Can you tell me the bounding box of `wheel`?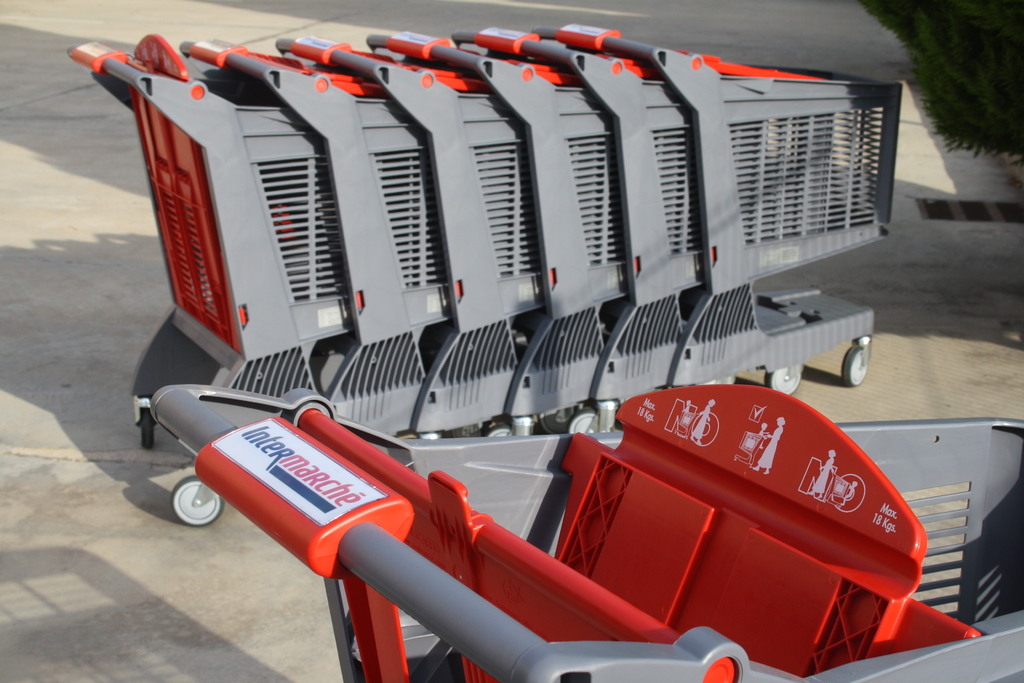
region(138, 413, 159, 452).
